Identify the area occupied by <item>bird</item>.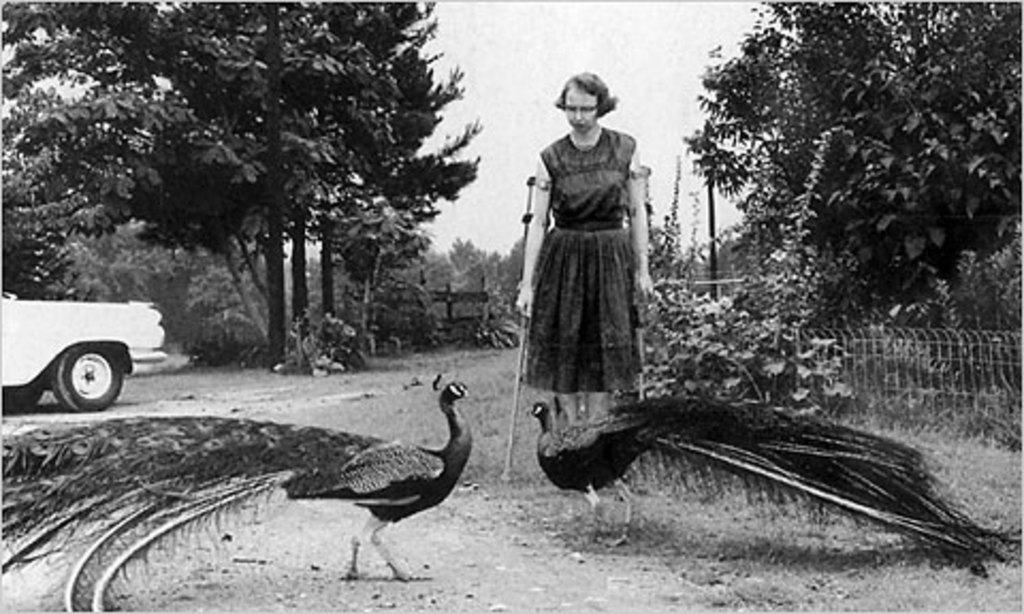
Area: box(527, 397, 1022, 582).
